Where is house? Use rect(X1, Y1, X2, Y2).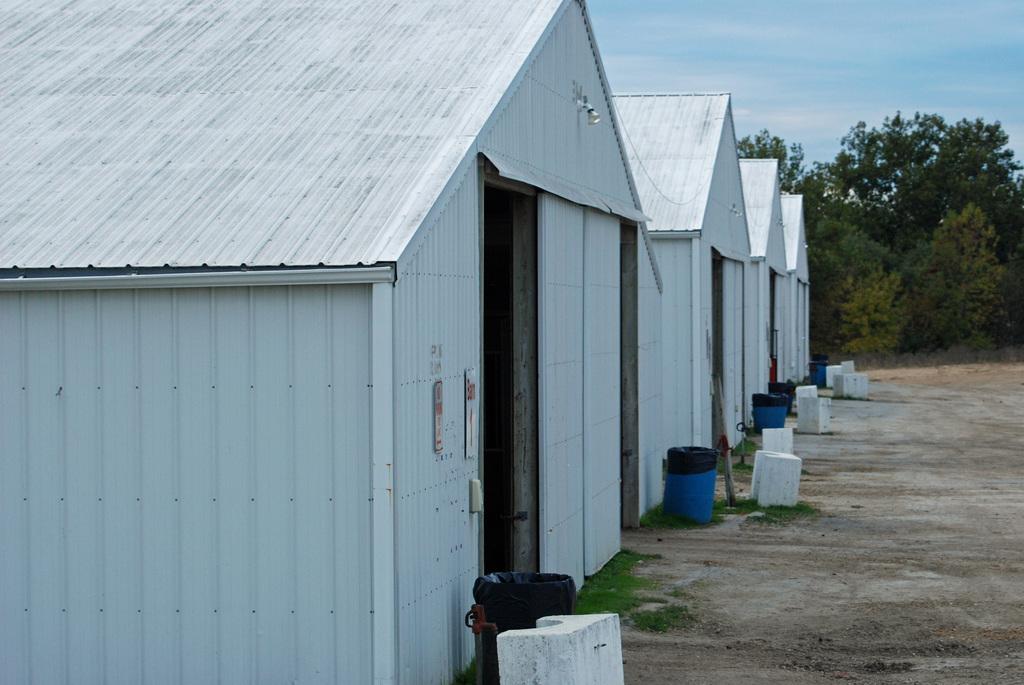
rect(740, 156, 789, 395).
